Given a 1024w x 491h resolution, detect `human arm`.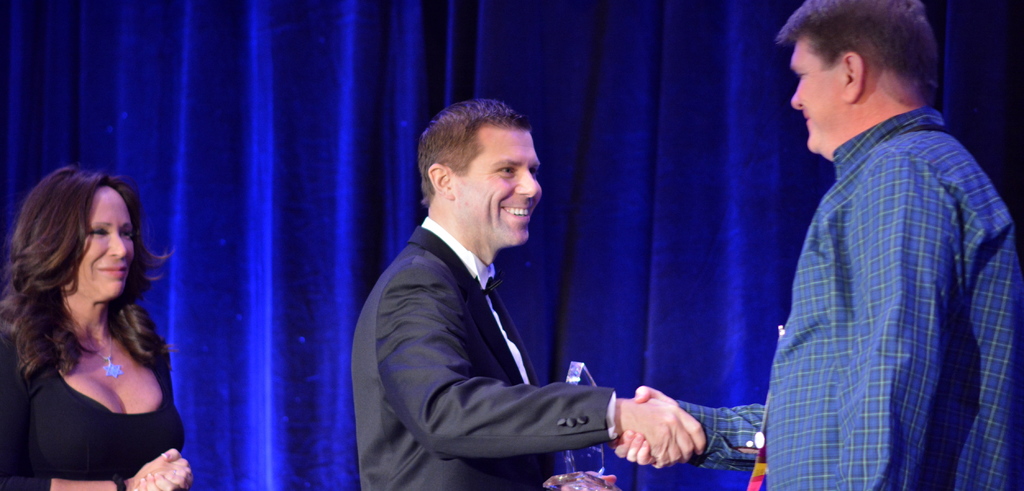
1, 327, 191, 487.
